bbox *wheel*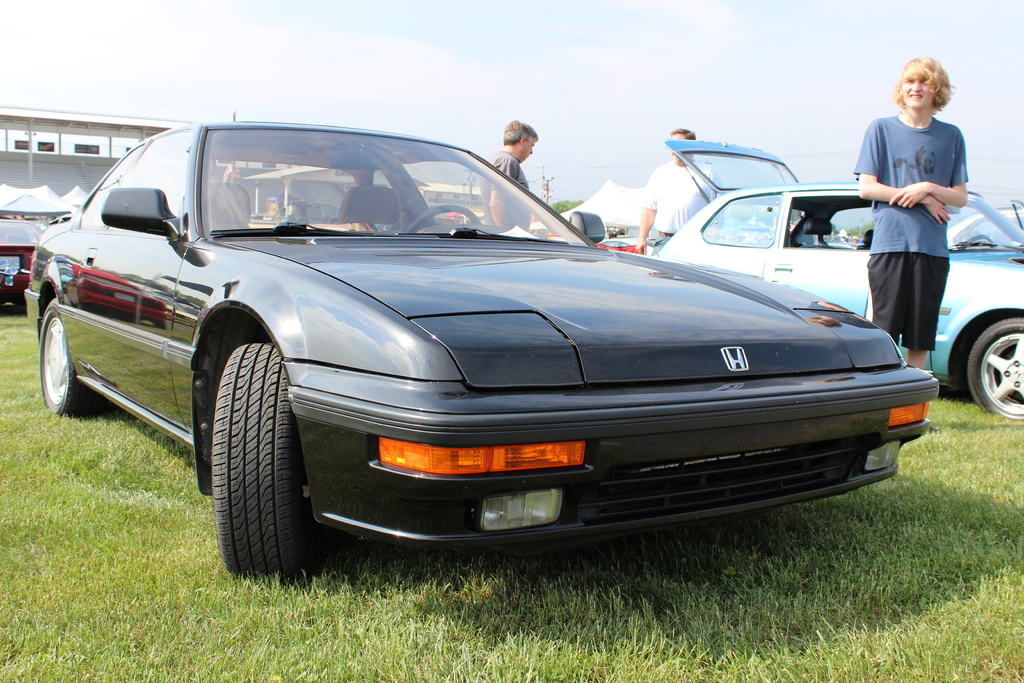
Rect(404, 203, 479, 231)
